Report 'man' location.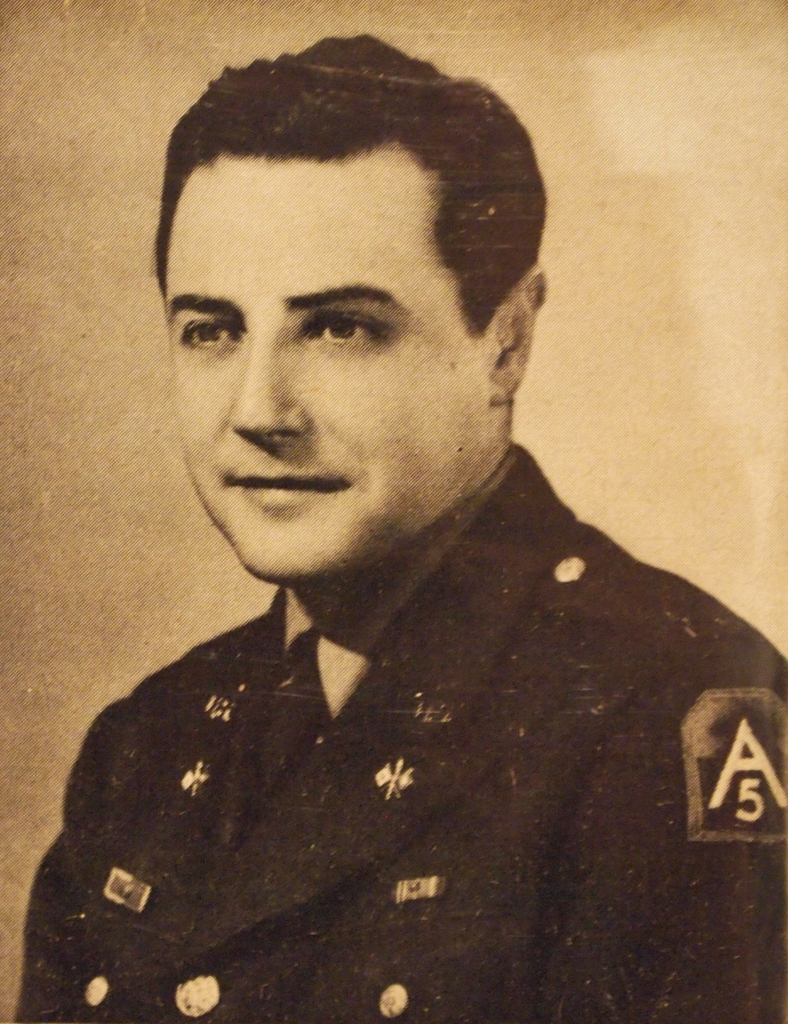
Report: [10, 72, 786, 984].
